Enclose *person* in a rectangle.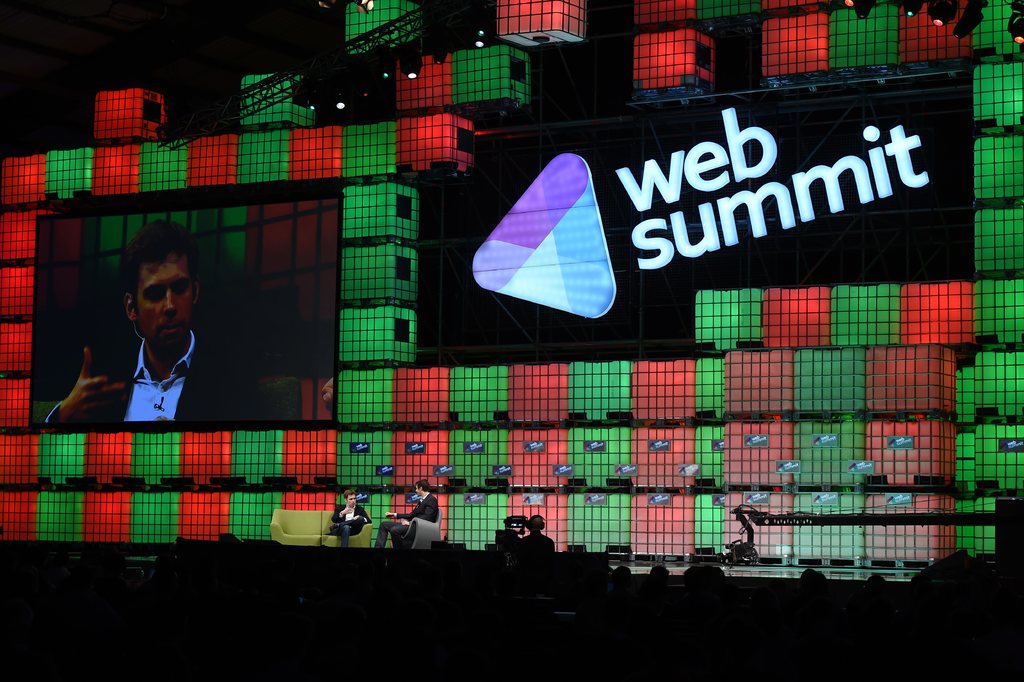
region(332, 488, 371, 547).
